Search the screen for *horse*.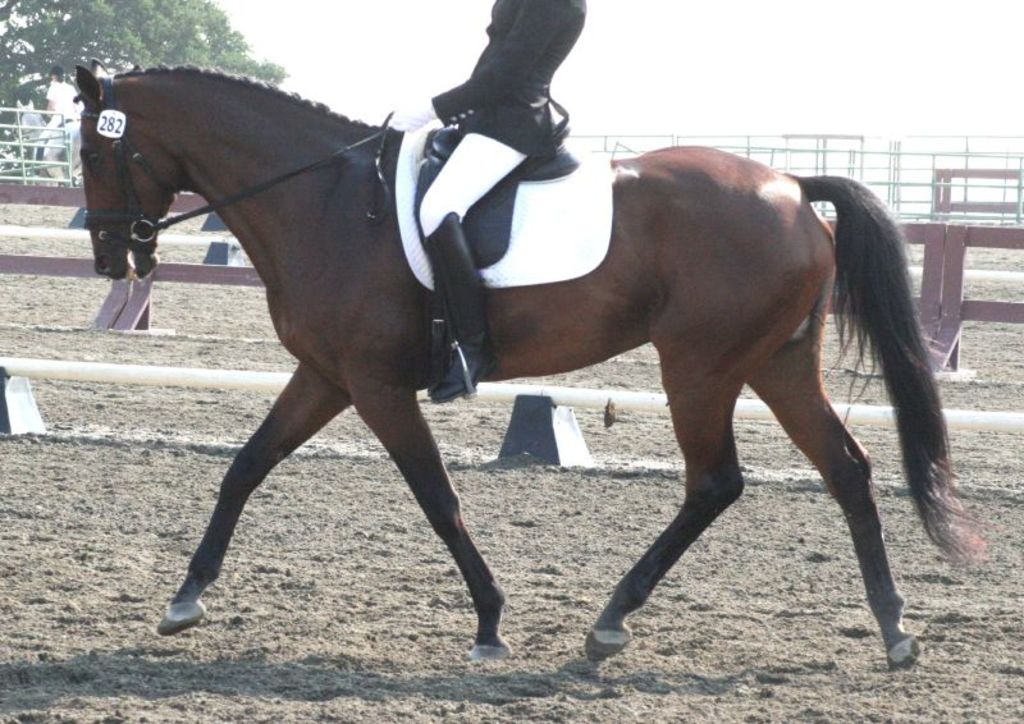
Found at [76,54,989,673].
